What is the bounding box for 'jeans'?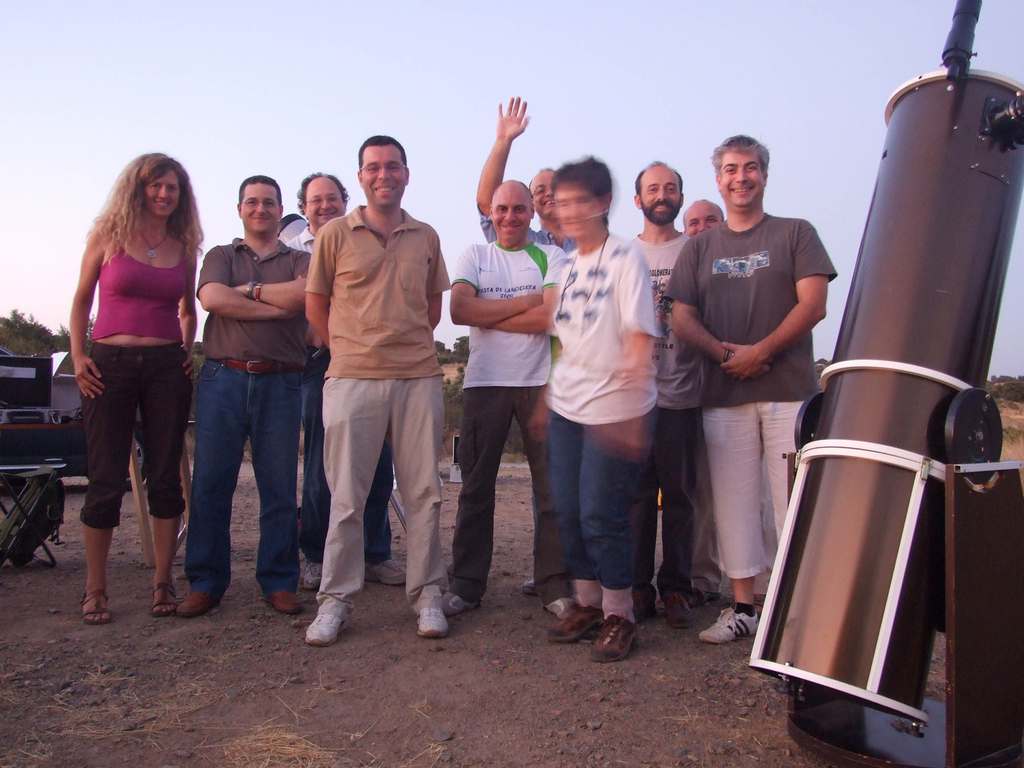
(left=312, top=376, right=447, bottom=608).
